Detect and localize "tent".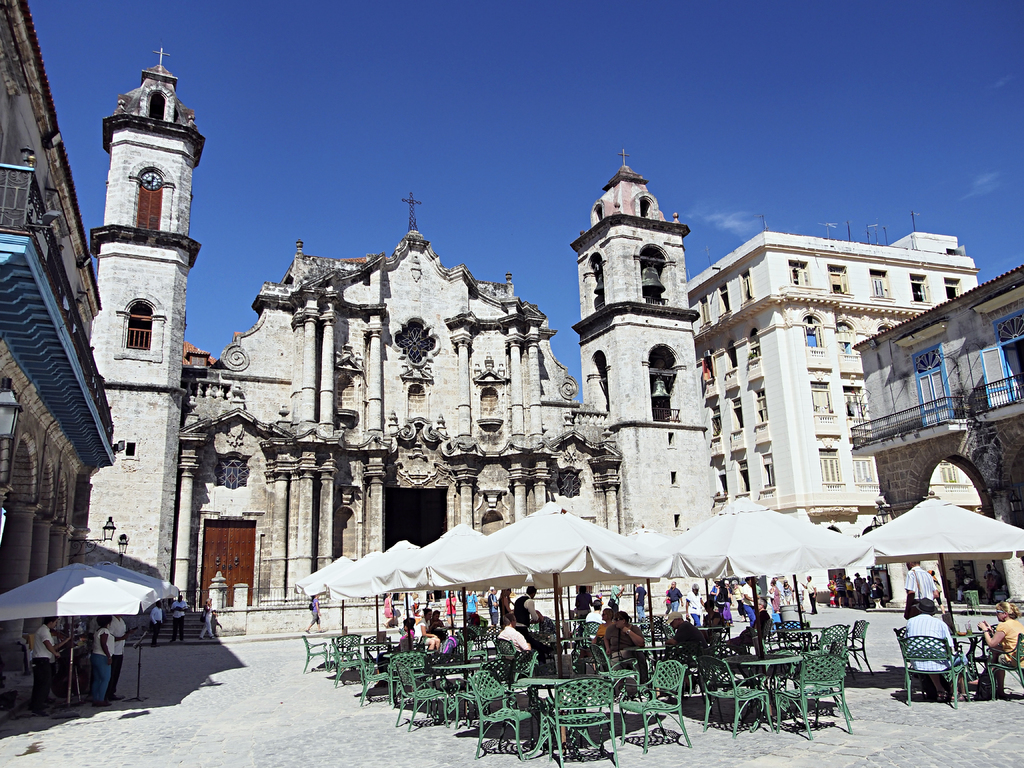
Localized at box=[289, 554, 359, 637].
